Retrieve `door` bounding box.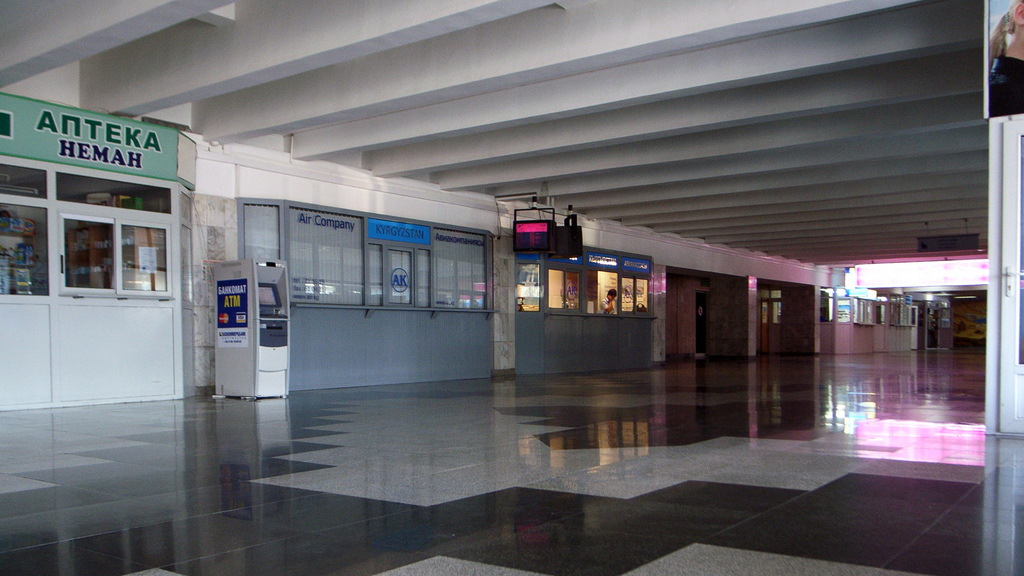
Bounding box: crop(992, 113, 1023, 435).
